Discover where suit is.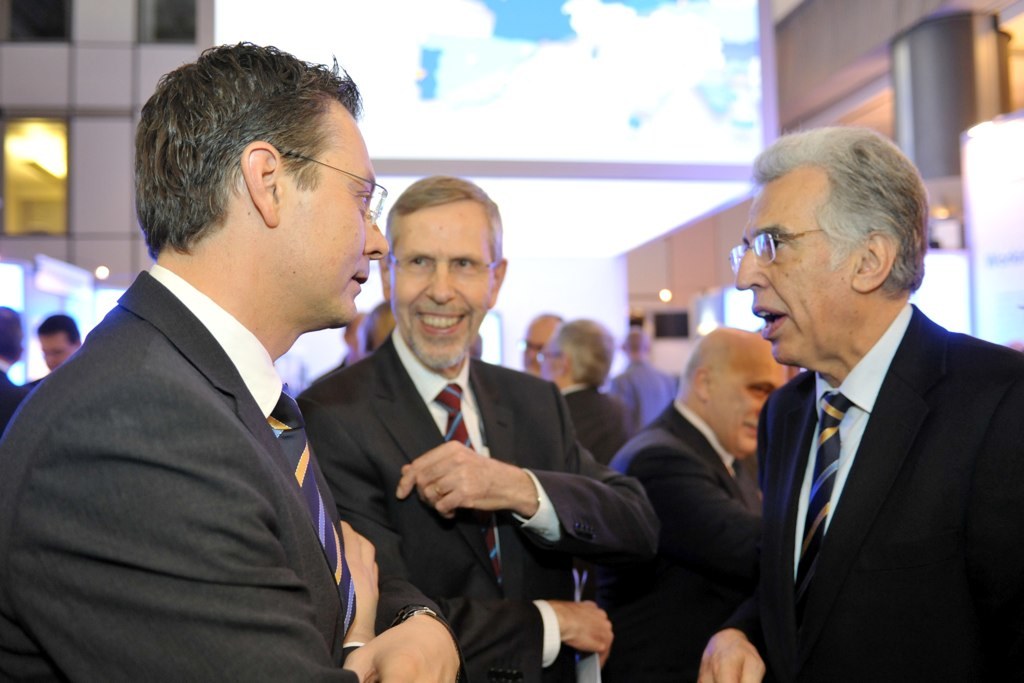
Discovered at box(0, 266, 445, 682).
